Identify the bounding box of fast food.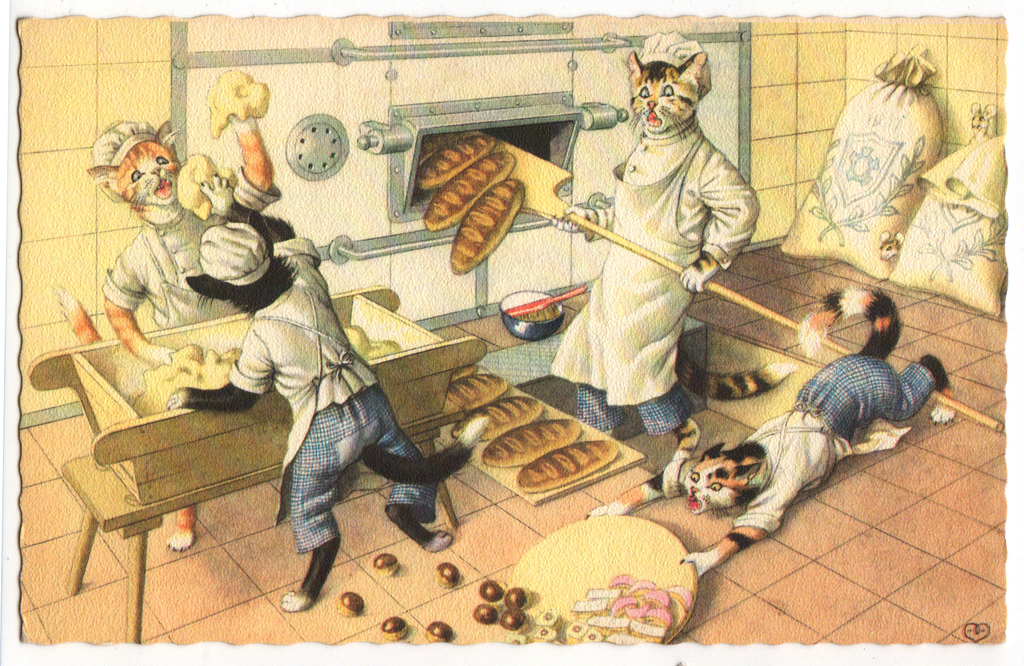
407 128 497 216.
